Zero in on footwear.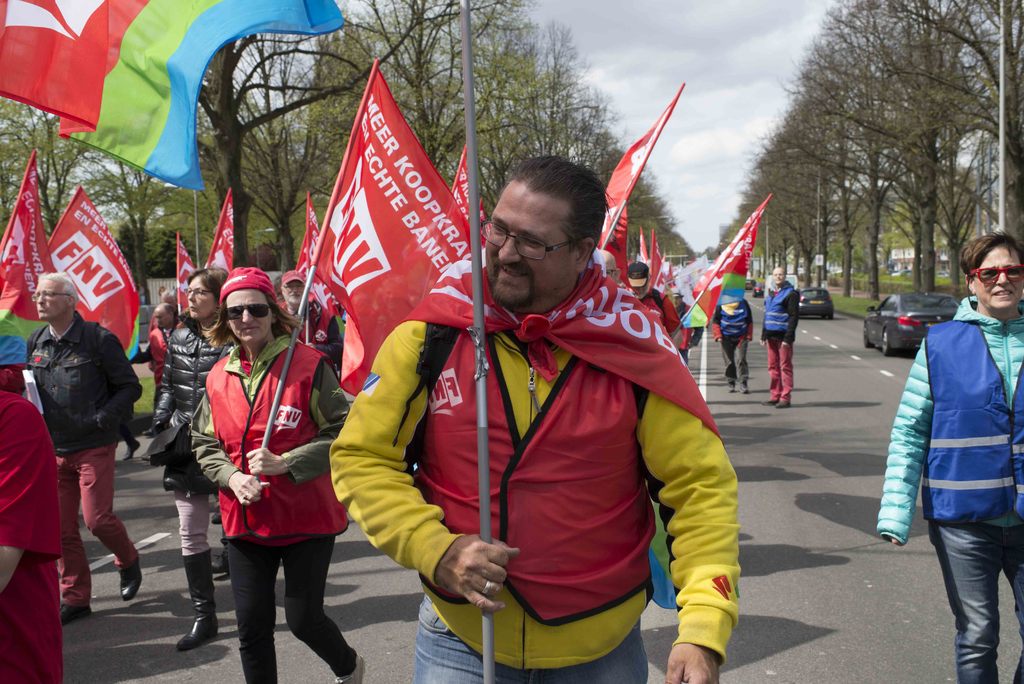
Zeroed in: detection(724, 342, 735, 373).
